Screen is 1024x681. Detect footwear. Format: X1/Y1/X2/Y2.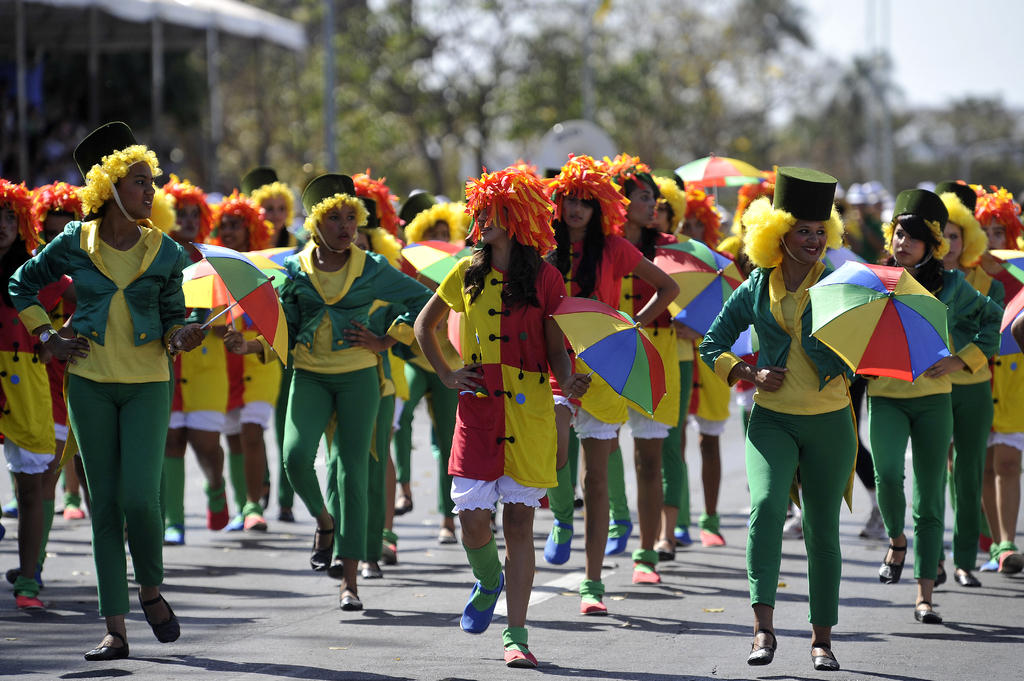
656/539/673/562.
